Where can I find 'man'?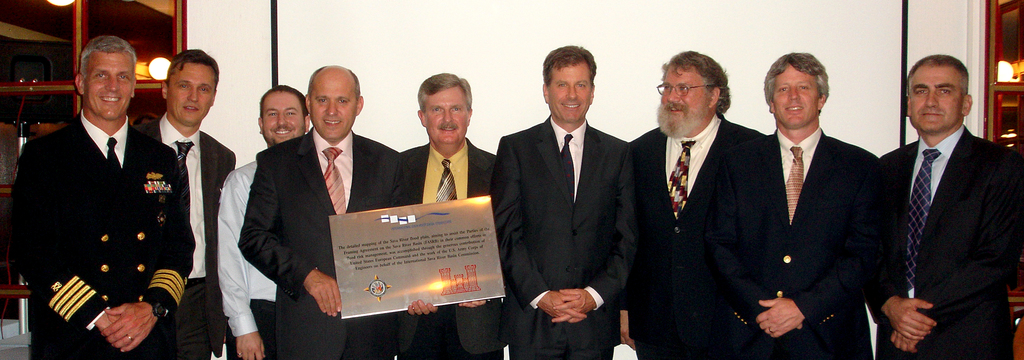
You can find it at BBox(708, 51, 891, 359).
